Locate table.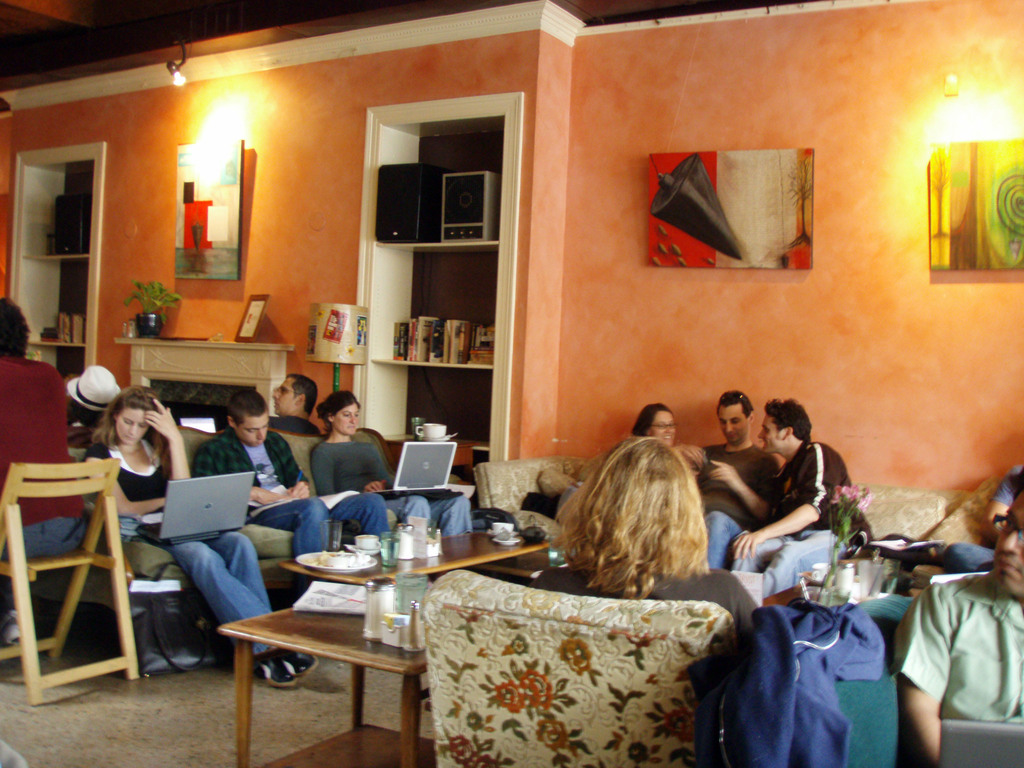
Bounding box: detection(278, 529, 548, 588).
